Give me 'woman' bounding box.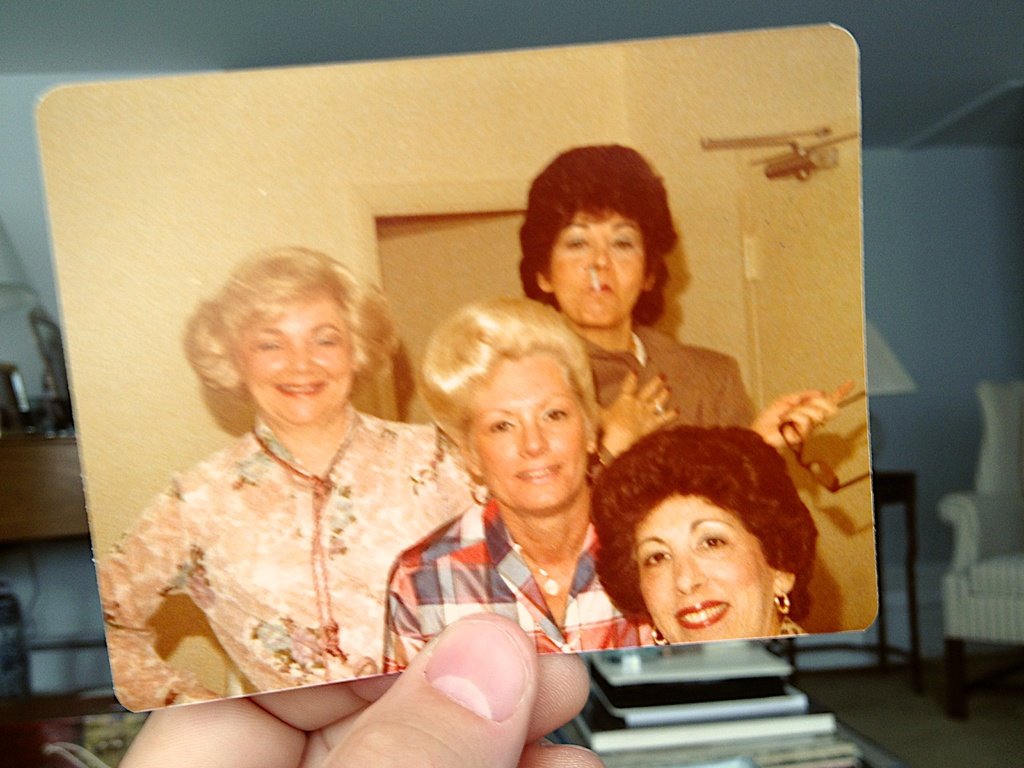
x1=591 y1=424 x2=822 y2=639.
